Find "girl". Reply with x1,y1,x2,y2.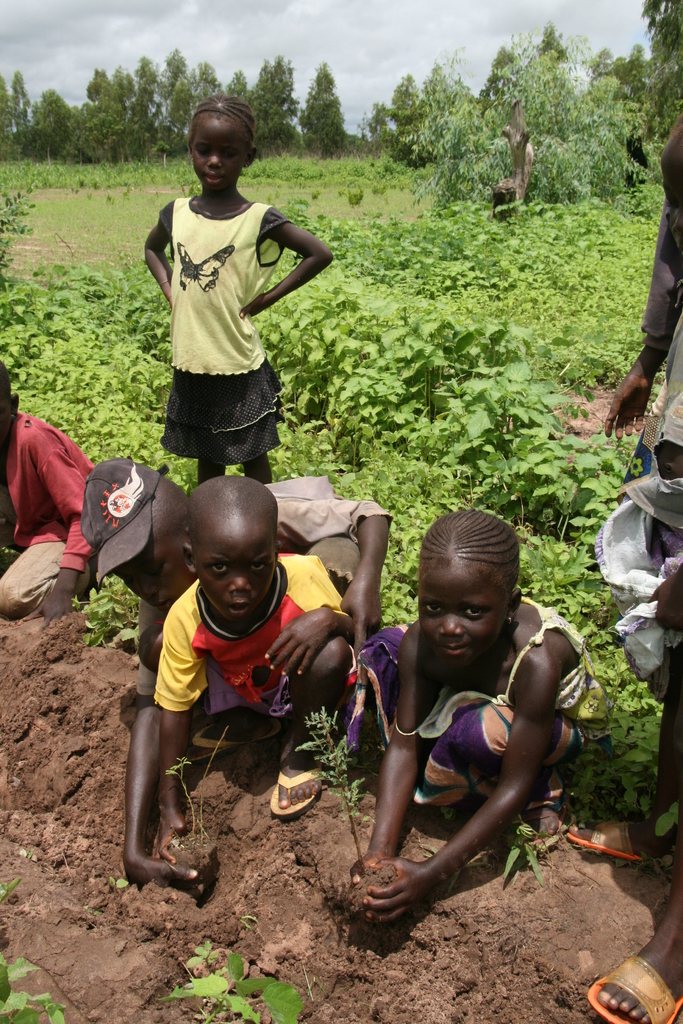
337,504,611,931.
